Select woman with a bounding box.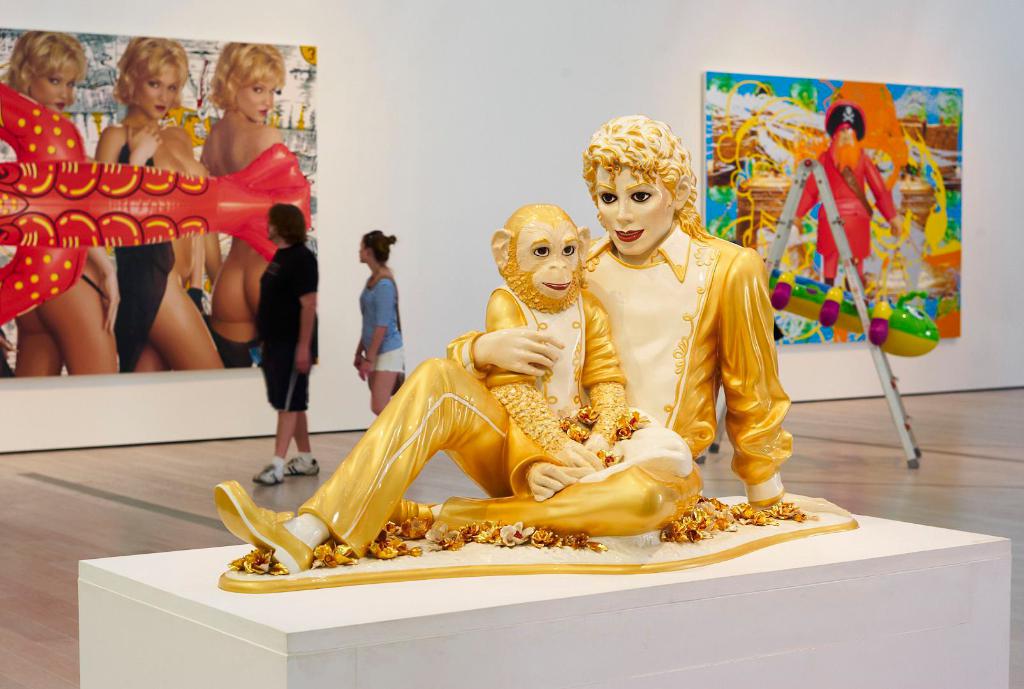
88/36/225/377.
